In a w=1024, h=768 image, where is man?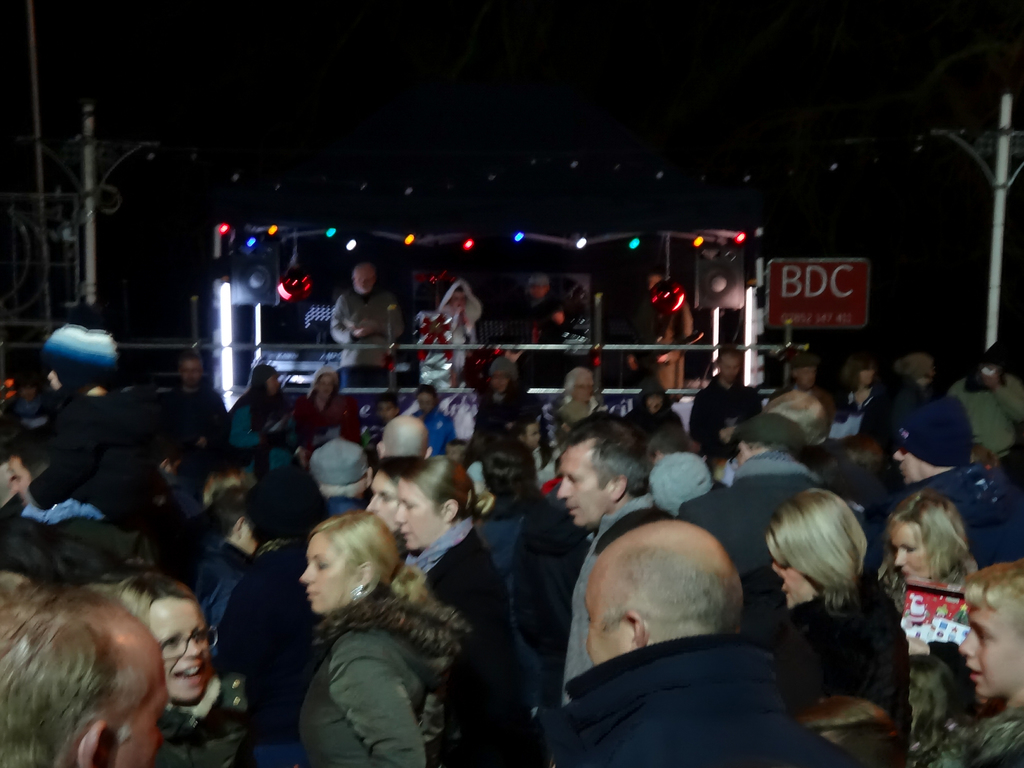
BBox(627, 291, 696, 390).
